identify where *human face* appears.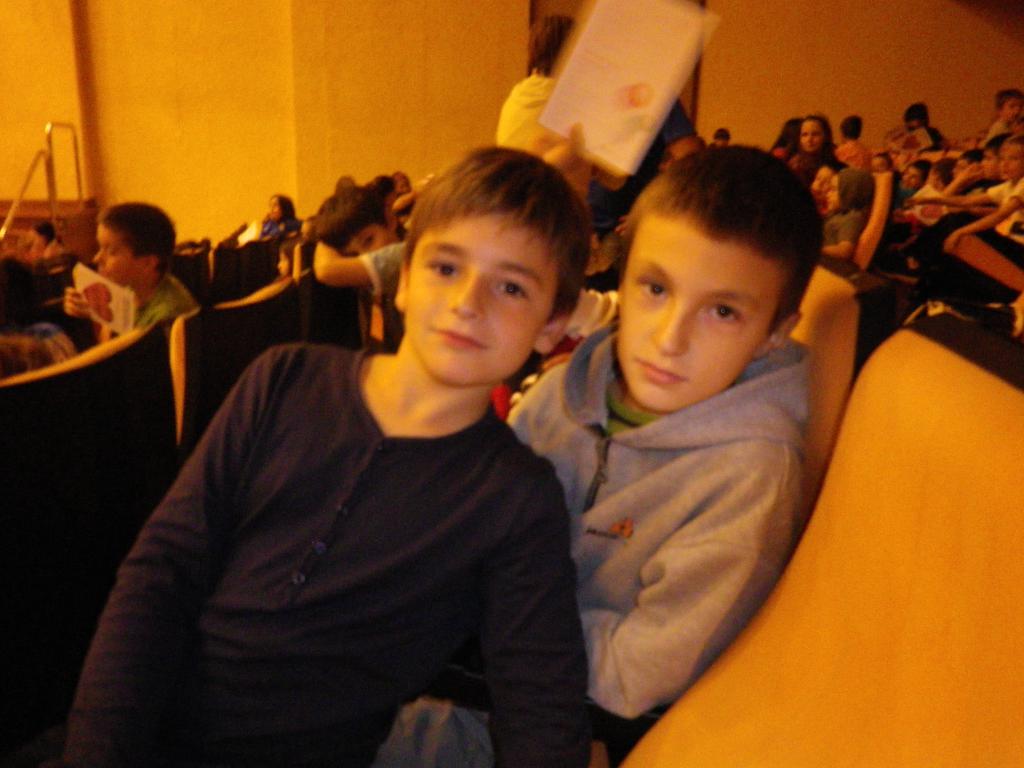
Appears at [412,219,557,389].
